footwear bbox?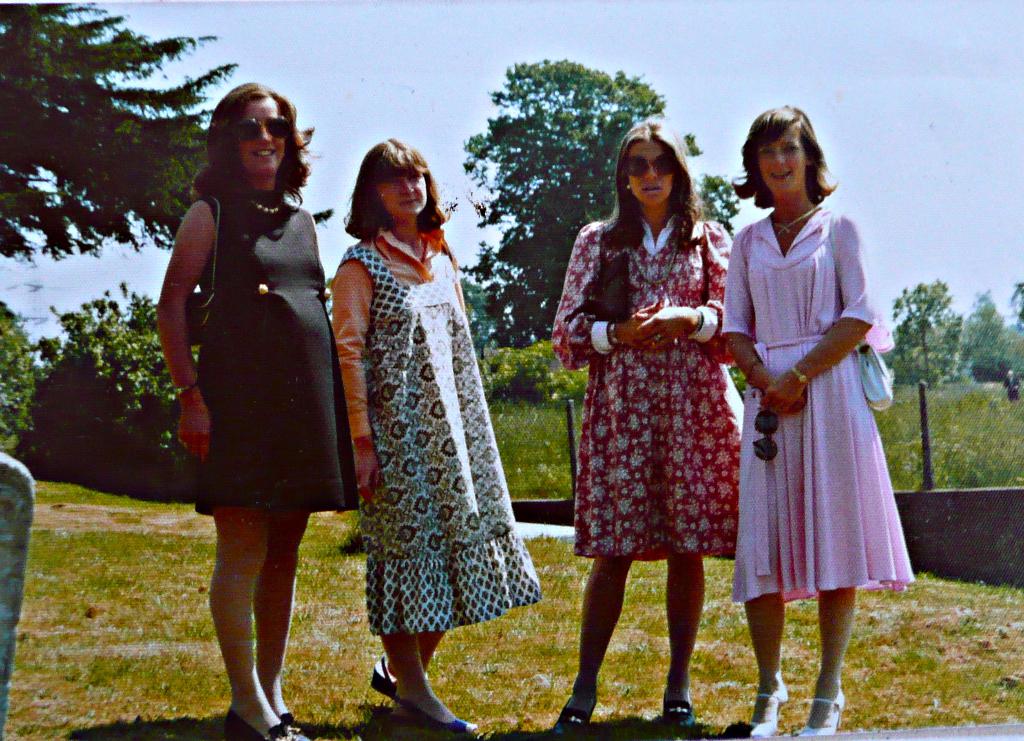
crop(799, 680, 851, 737)
